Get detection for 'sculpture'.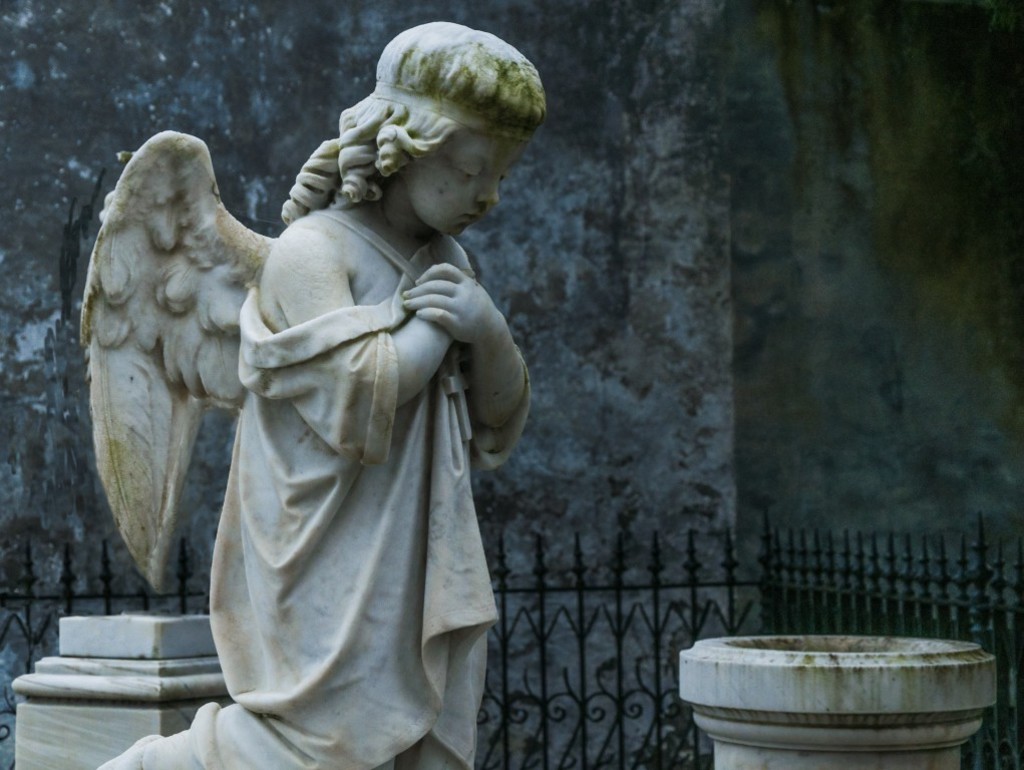
Detection: bbox=(87, 33, 557, 752).
